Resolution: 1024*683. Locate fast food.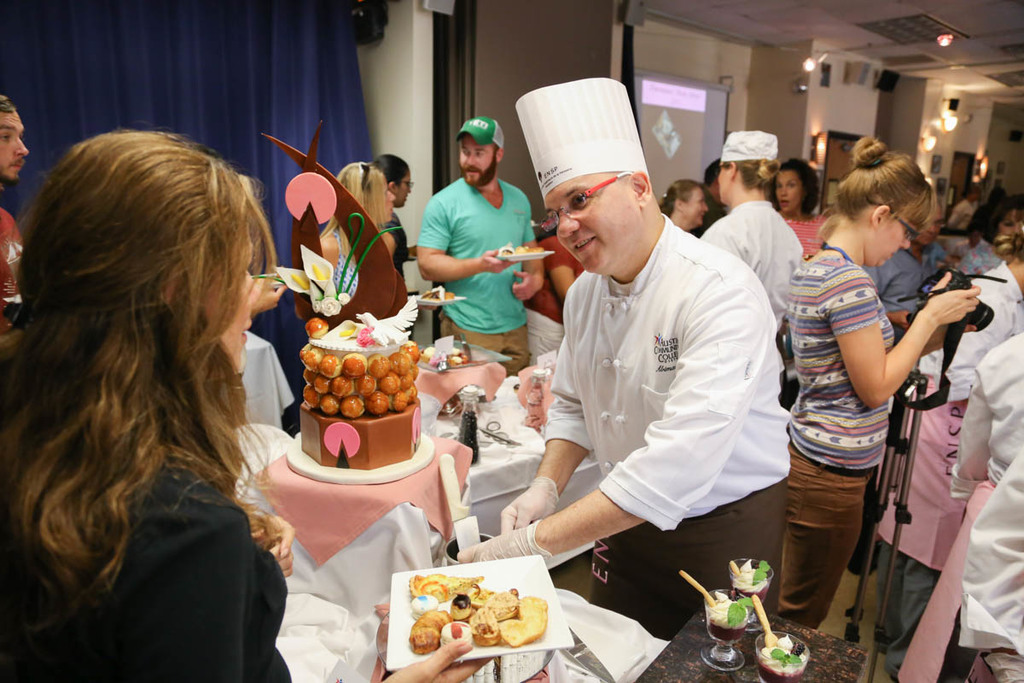
rect(312, 355, 340, 377).
